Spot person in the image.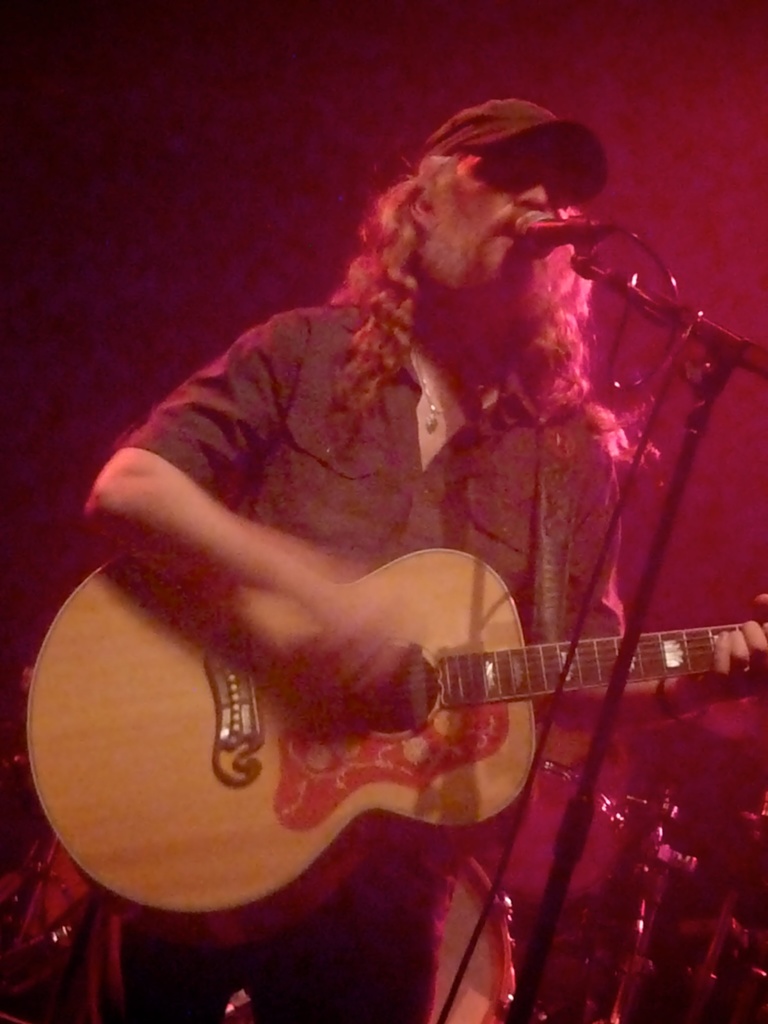
person found at left=49, top=72, right=720, bottom=962.
